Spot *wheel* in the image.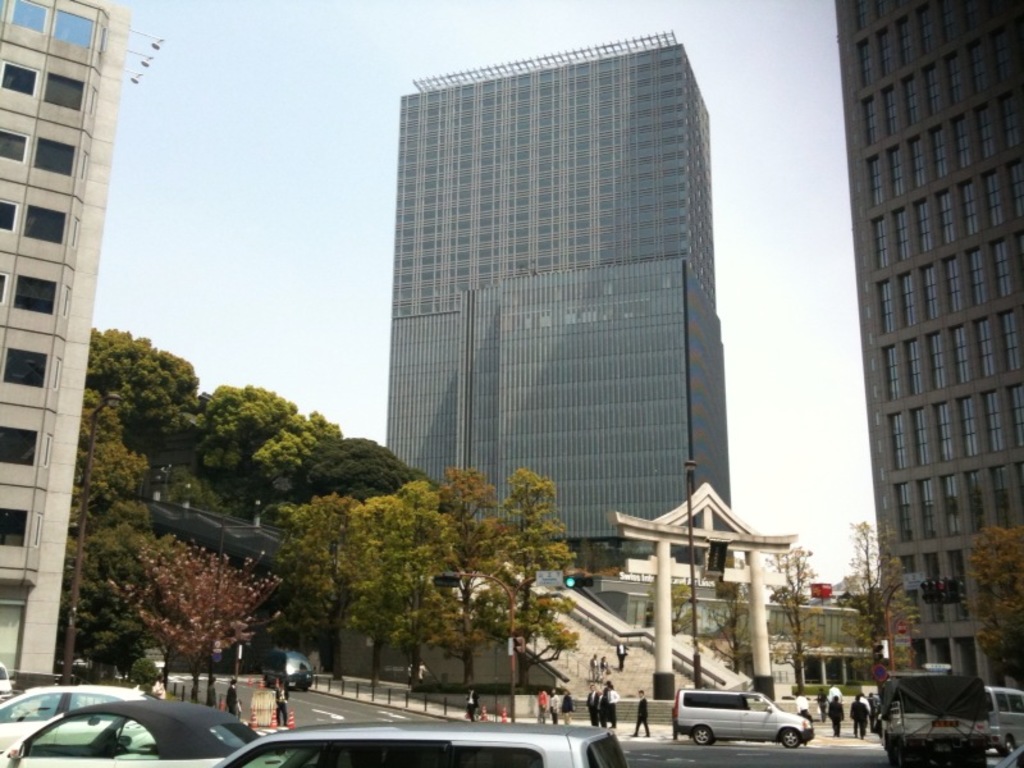
*wheel* found at (x1=887, y1=740, x2=900, y2=764).
